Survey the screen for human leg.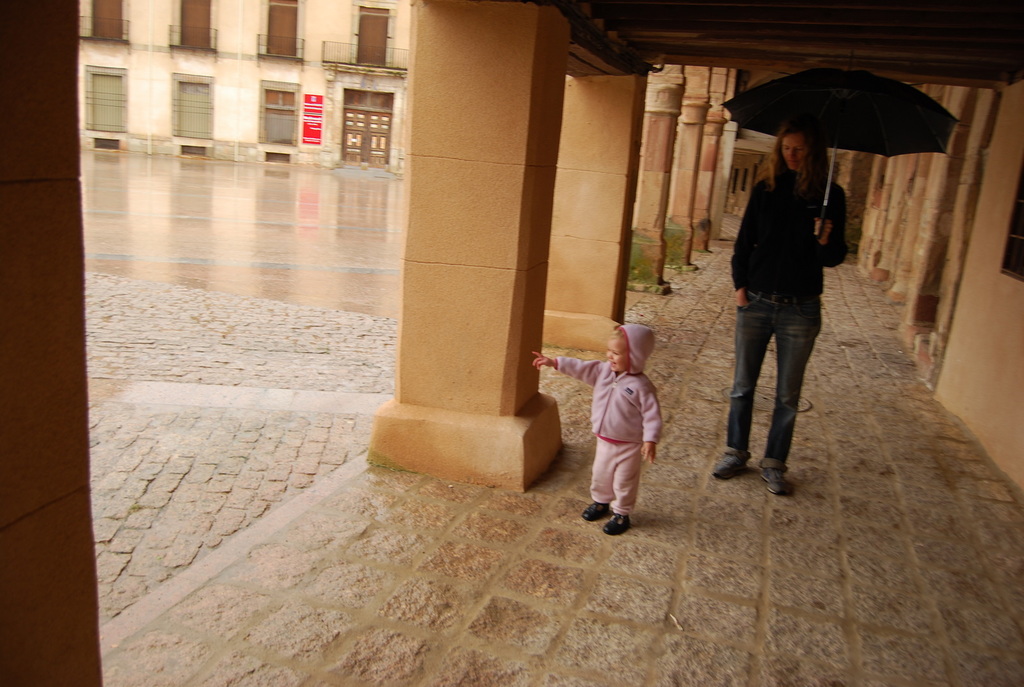
Survey found: left=712, top=290, right=776, bottom=478.
